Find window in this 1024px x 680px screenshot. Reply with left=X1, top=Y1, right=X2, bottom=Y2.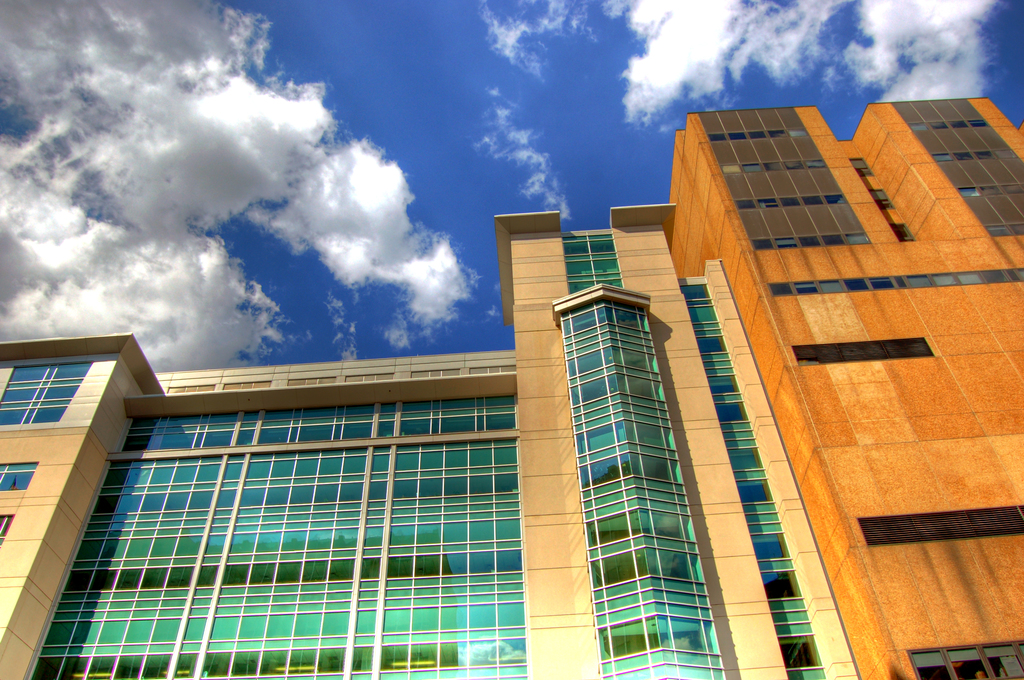
left=907, top=638, right=1023, bottom=679.
